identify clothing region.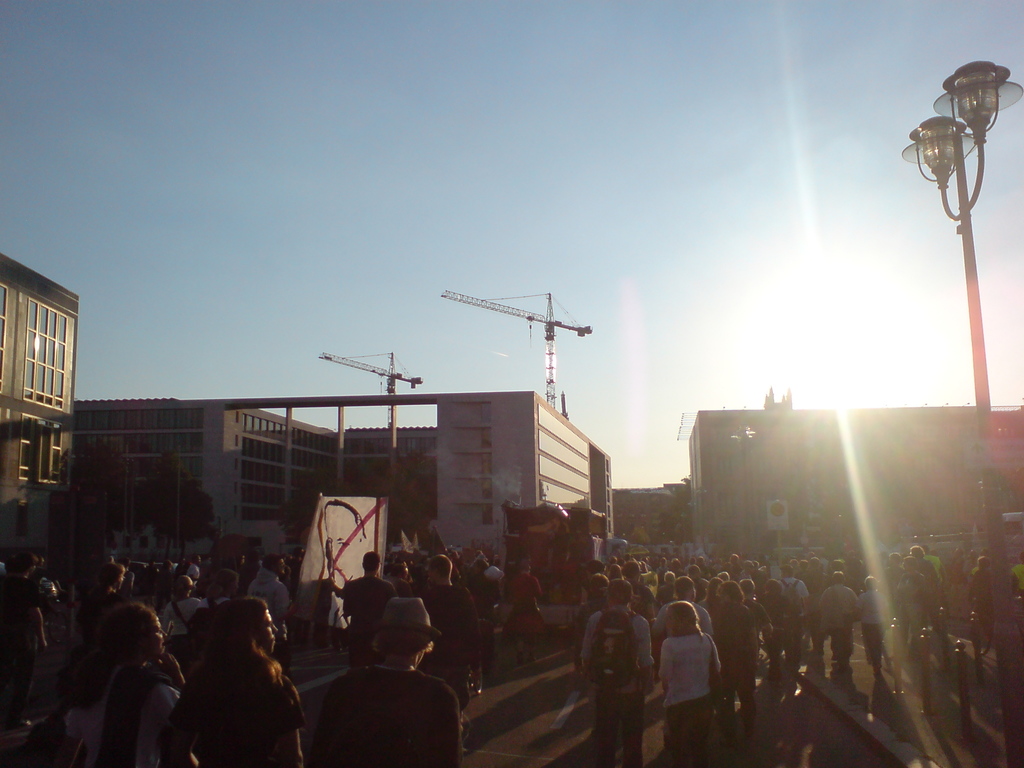
Region: bbox=[150, 653, 295, 759].
